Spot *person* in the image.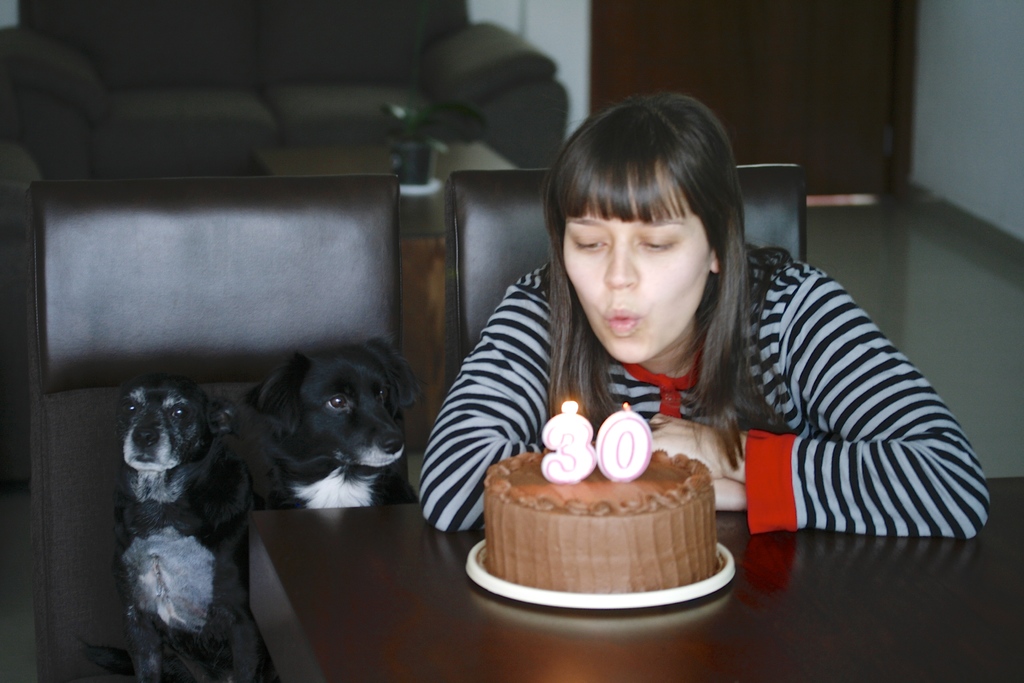
*person* found at region(452, 102, 963, 579).
